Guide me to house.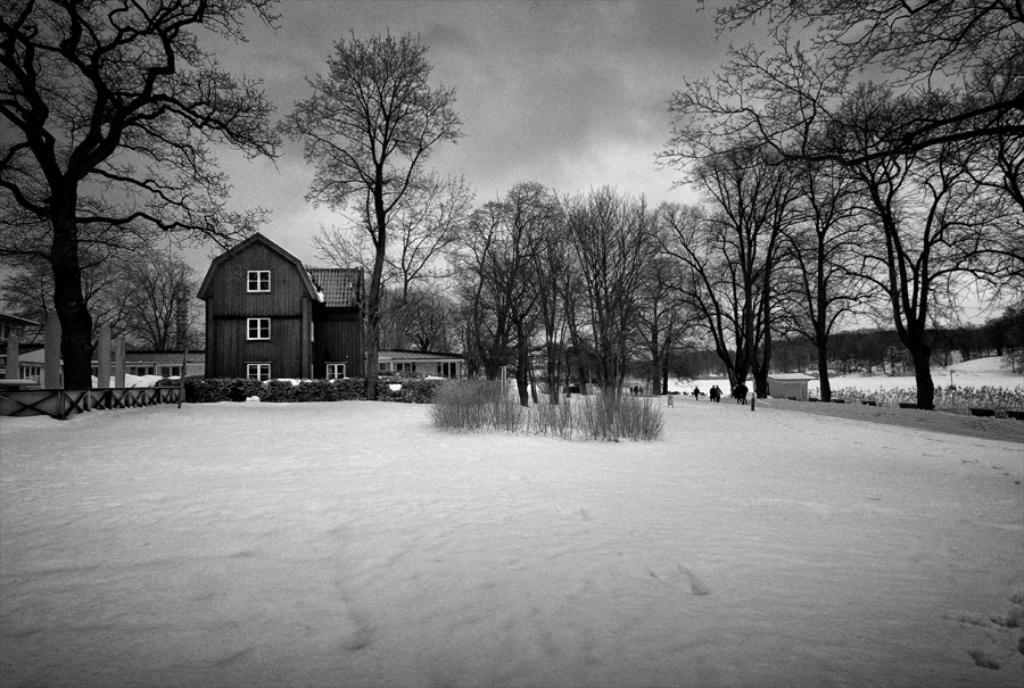
Guidance: <region>190, 223, 353, 380</region>.
